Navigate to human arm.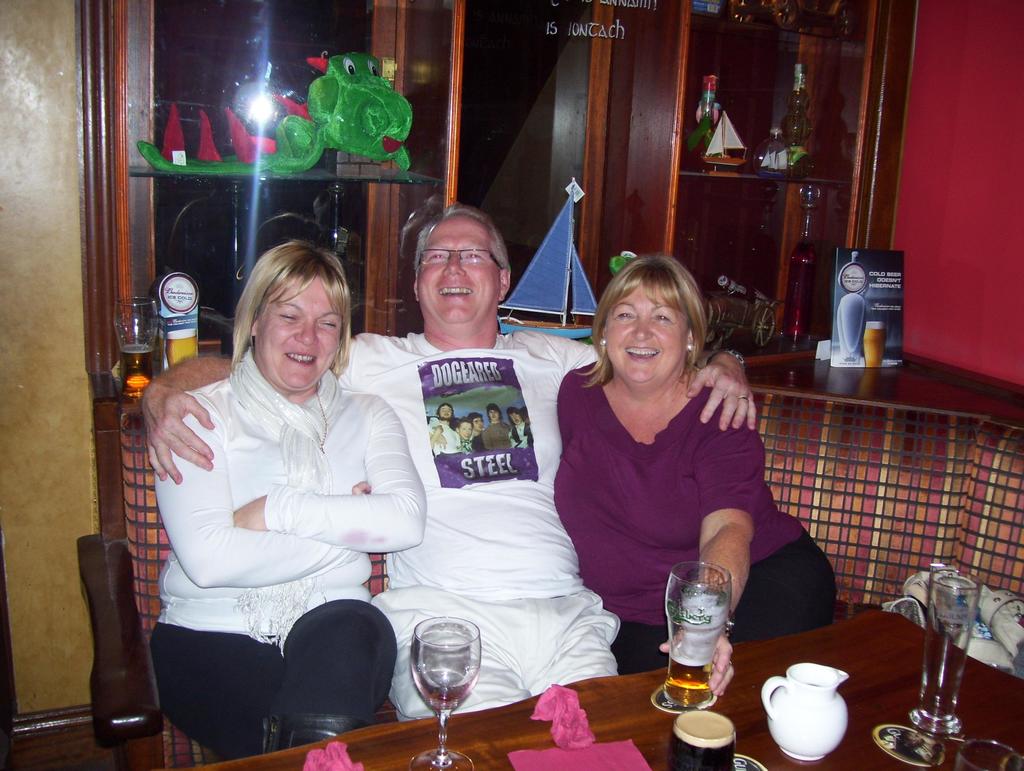
Navigation target: rect(693, 419, 772, 693).
